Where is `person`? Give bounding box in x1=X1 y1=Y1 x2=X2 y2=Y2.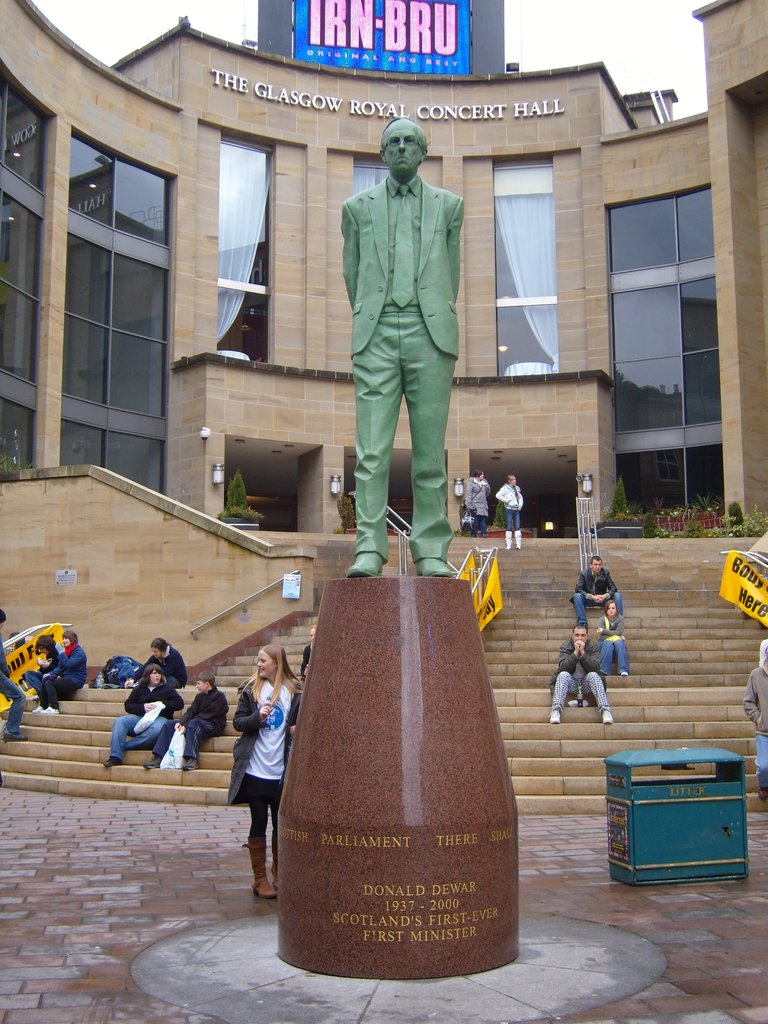
x1=99 y1=662 x2=184 y2=764.
